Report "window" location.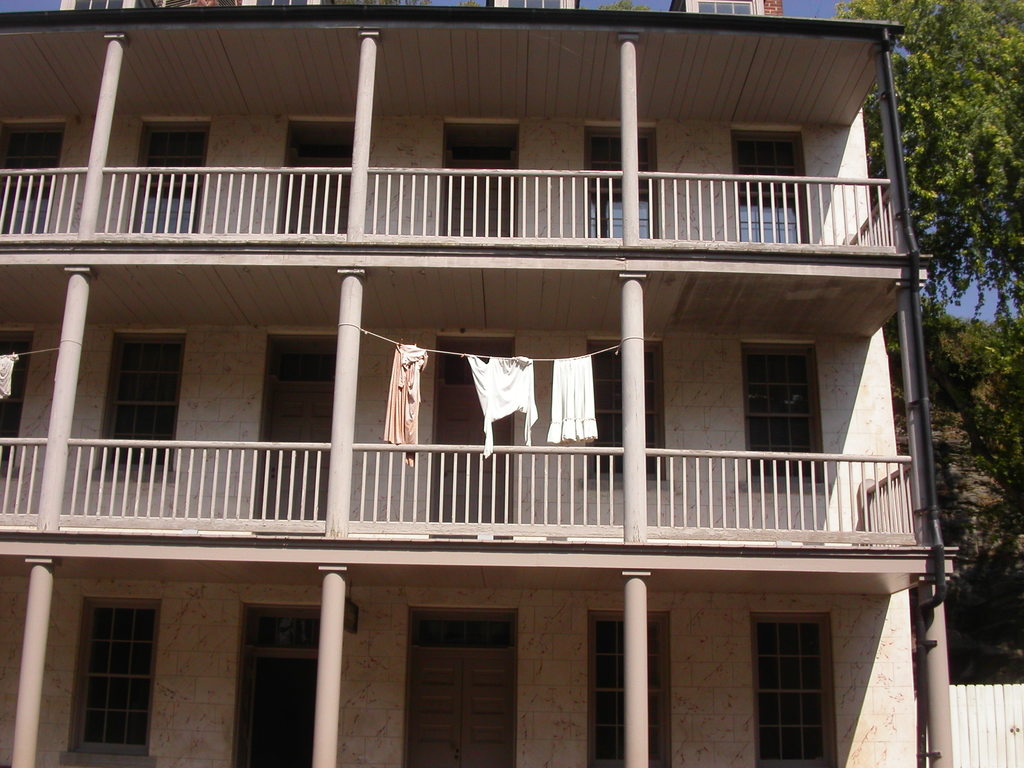
Report: (93,332,186,481).
